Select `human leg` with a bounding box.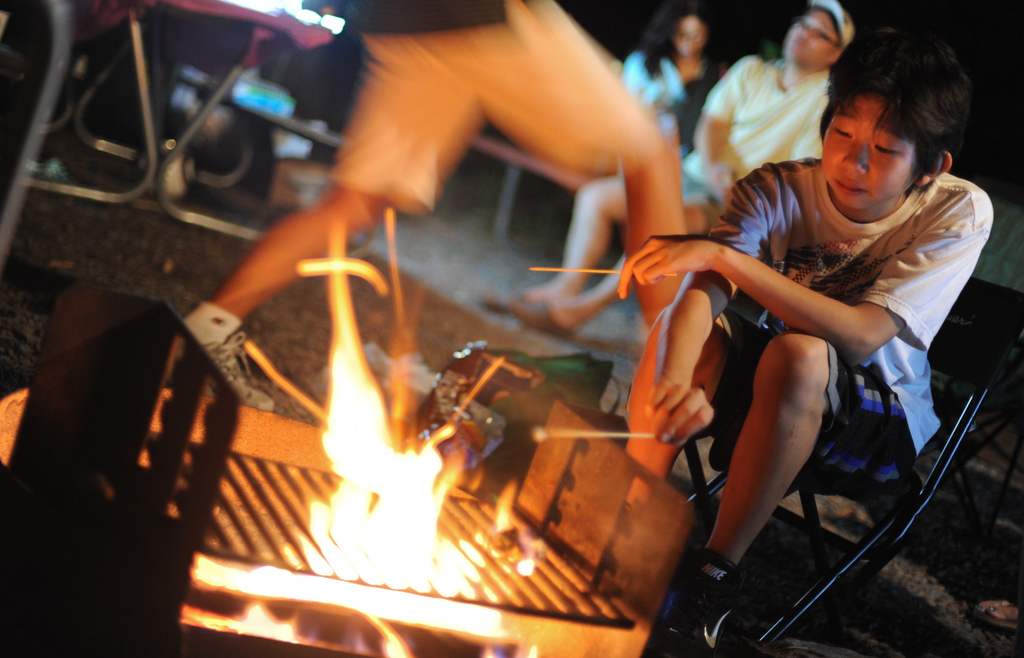
(417,0,674,344).
